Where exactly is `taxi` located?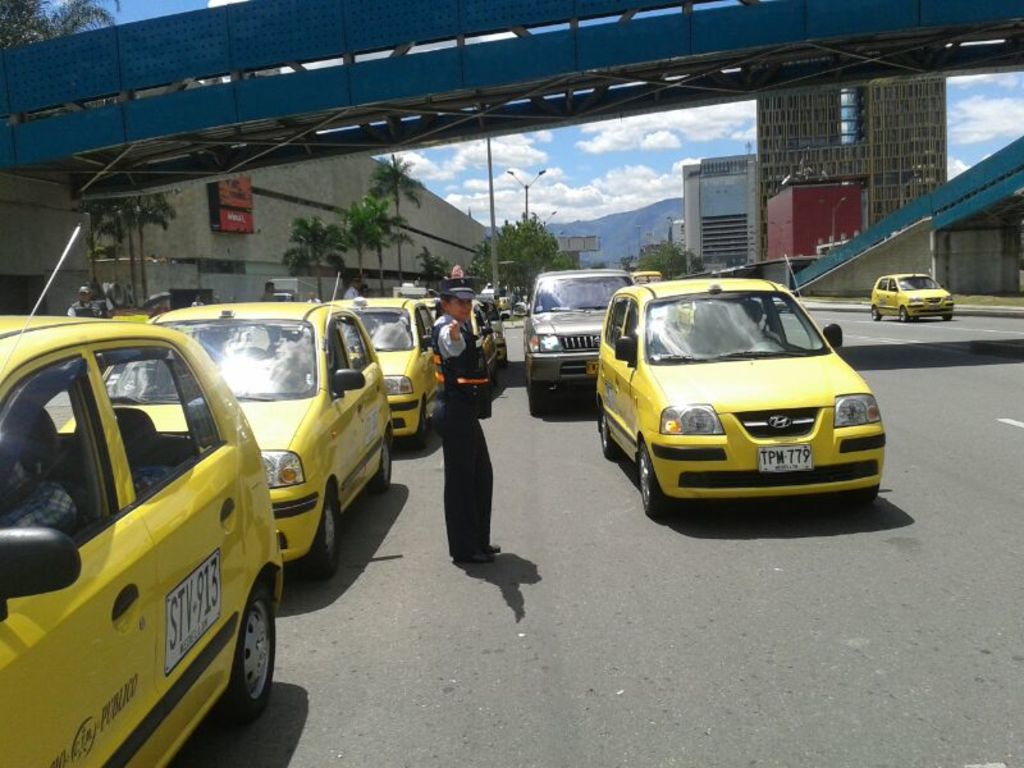
Its bounding box is [595,279,882,522].
